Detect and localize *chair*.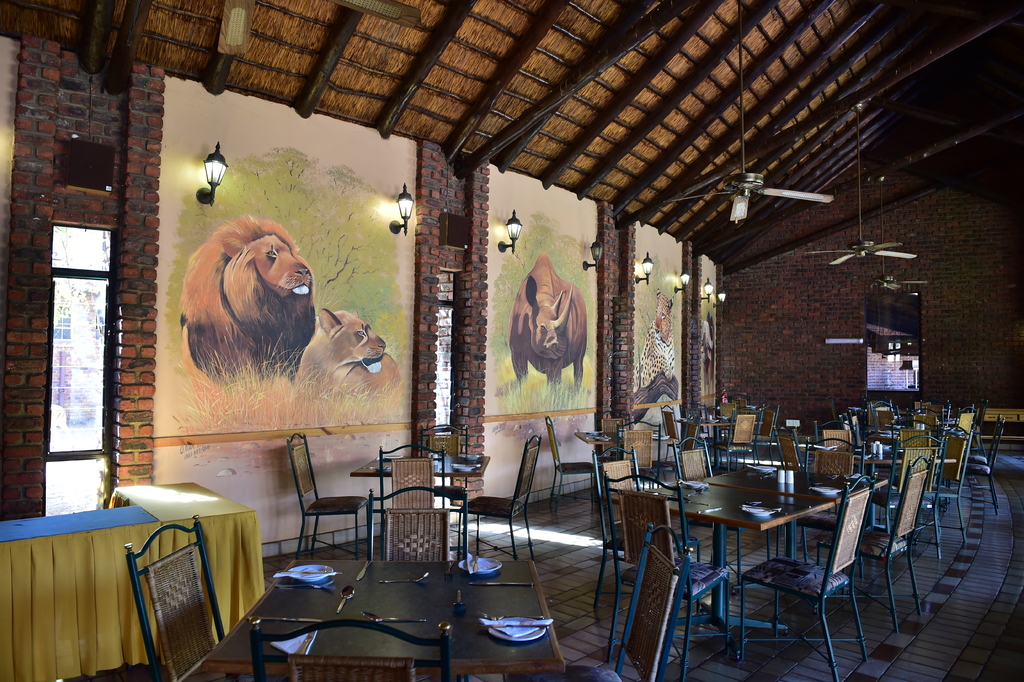
Localized at 797 437 858 476.
